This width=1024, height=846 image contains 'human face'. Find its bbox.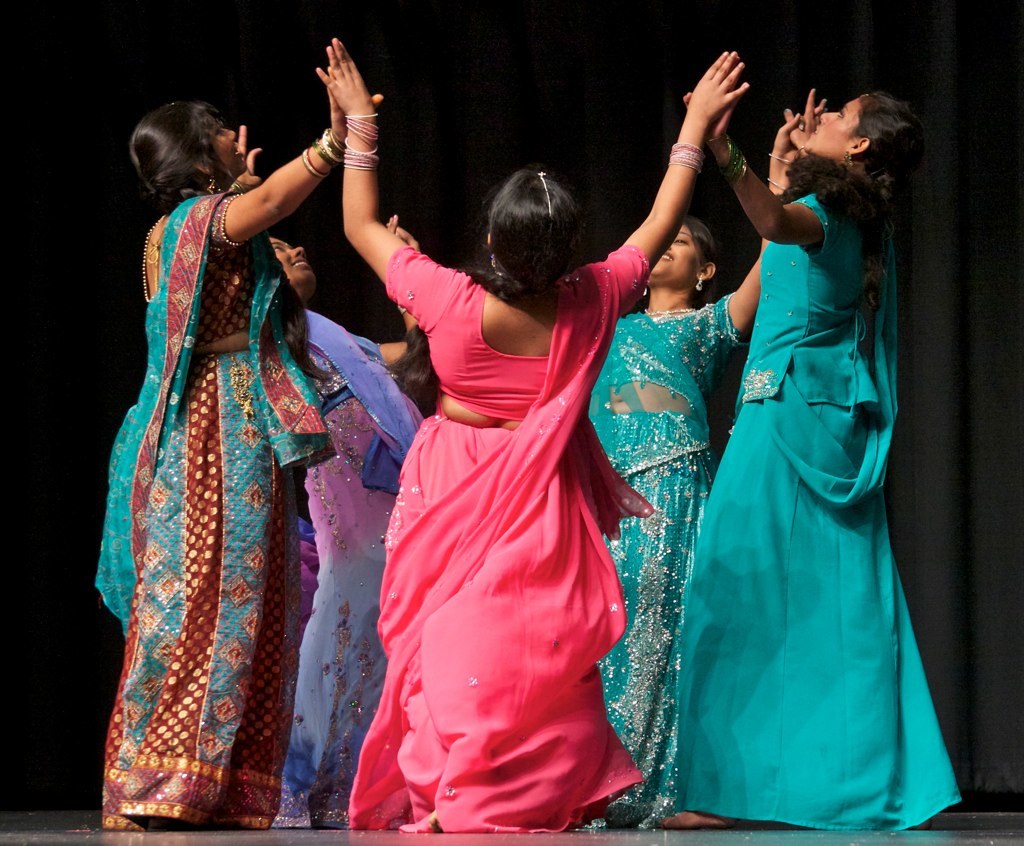
bbox=(197, 107, 245, 178).
